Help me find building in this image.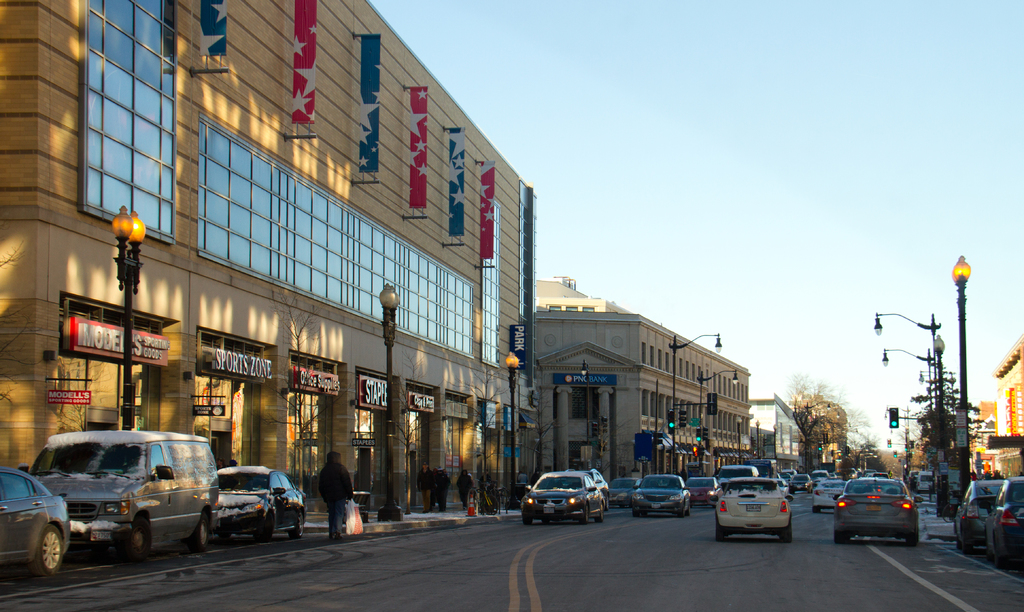
Found it: {"x1": 968, "y1": 402, "x2": 996, "y2": 477}.
